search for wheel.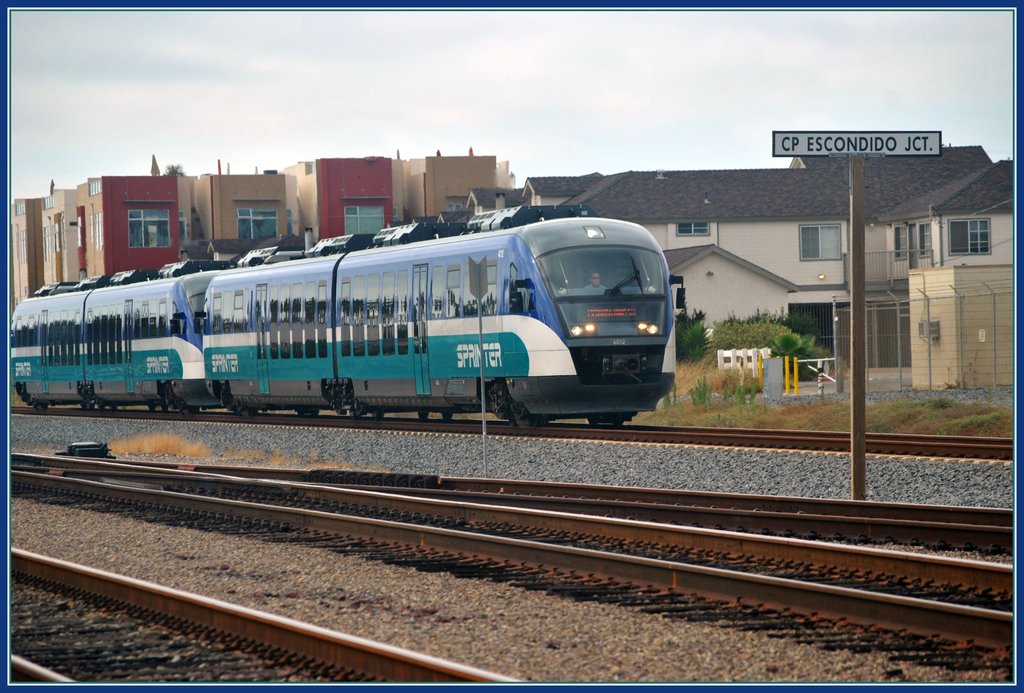
Found at (442, 412, 454, 420).
